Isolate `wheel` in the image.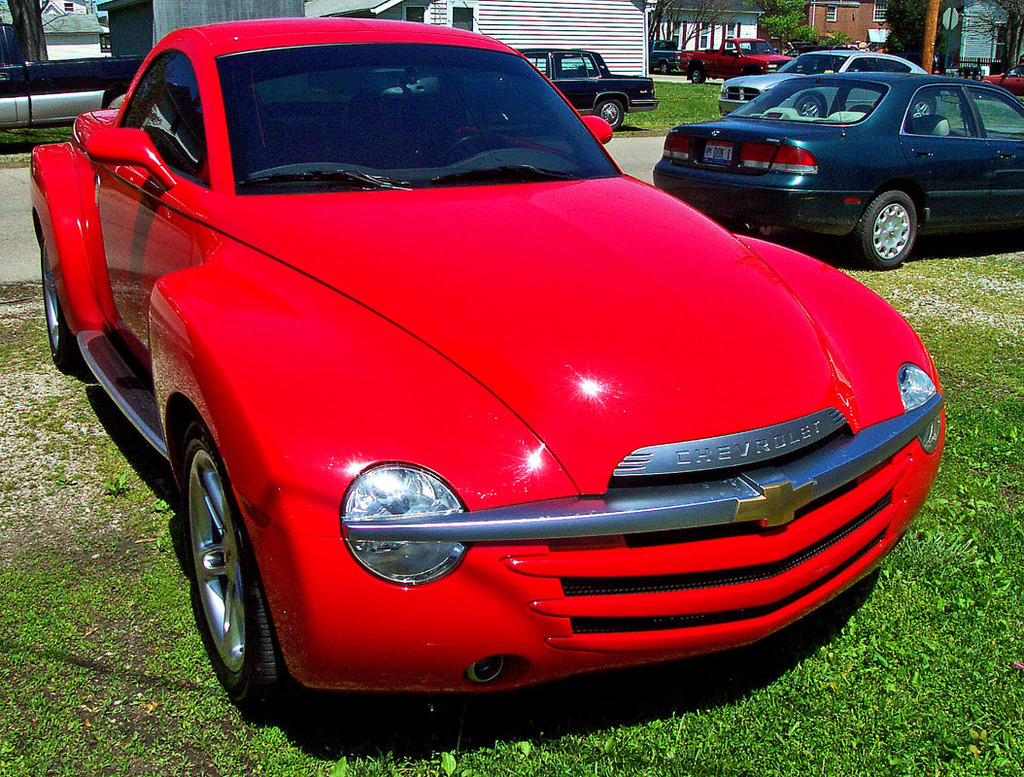
Isolated region: x1=857 y1=186 x2=922 y2=268.
